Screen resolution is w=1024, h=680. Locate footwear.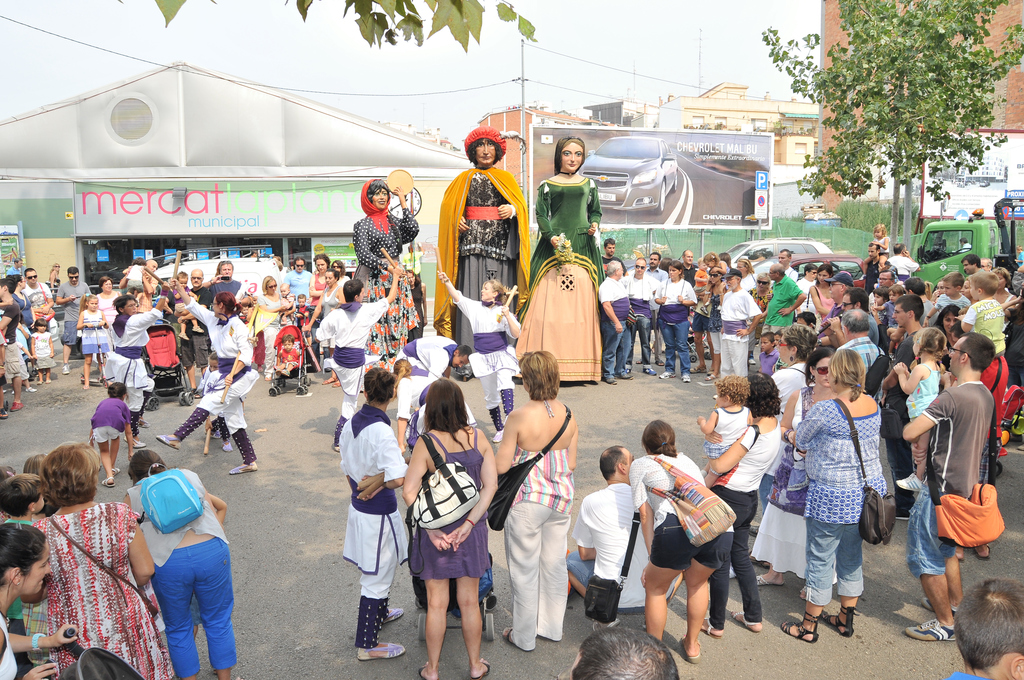
detection(45, 379, 56, 387).
